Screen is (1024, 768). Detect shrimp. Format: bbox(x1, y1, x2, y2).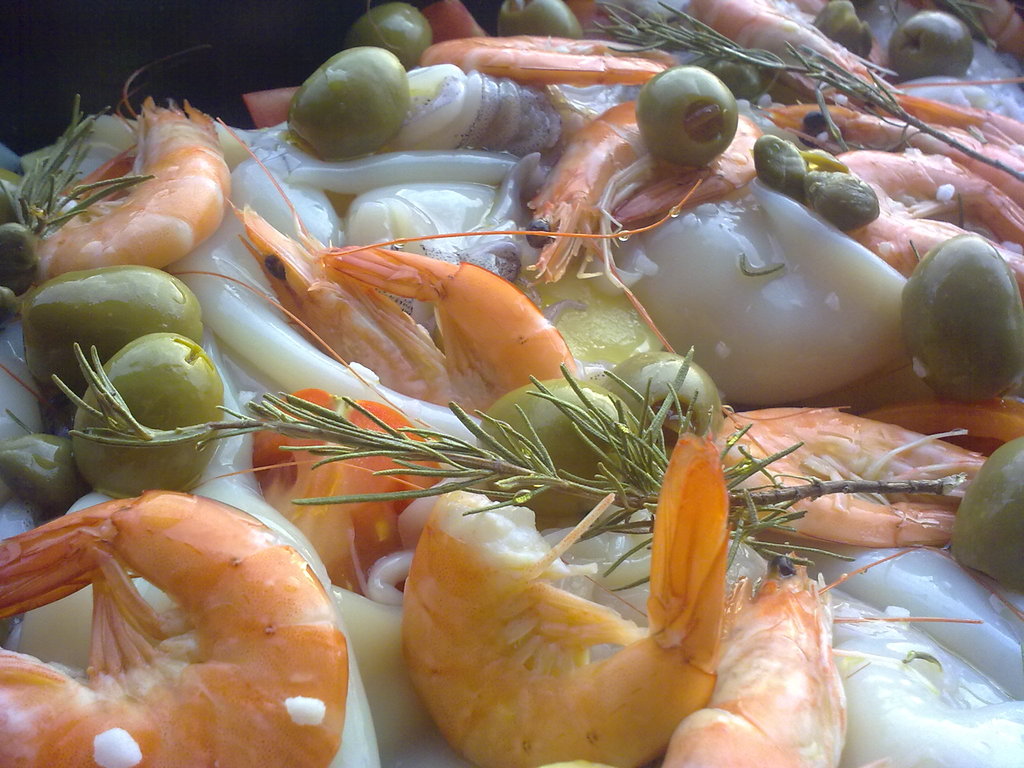
bbox(404, 428, 730, 767).
